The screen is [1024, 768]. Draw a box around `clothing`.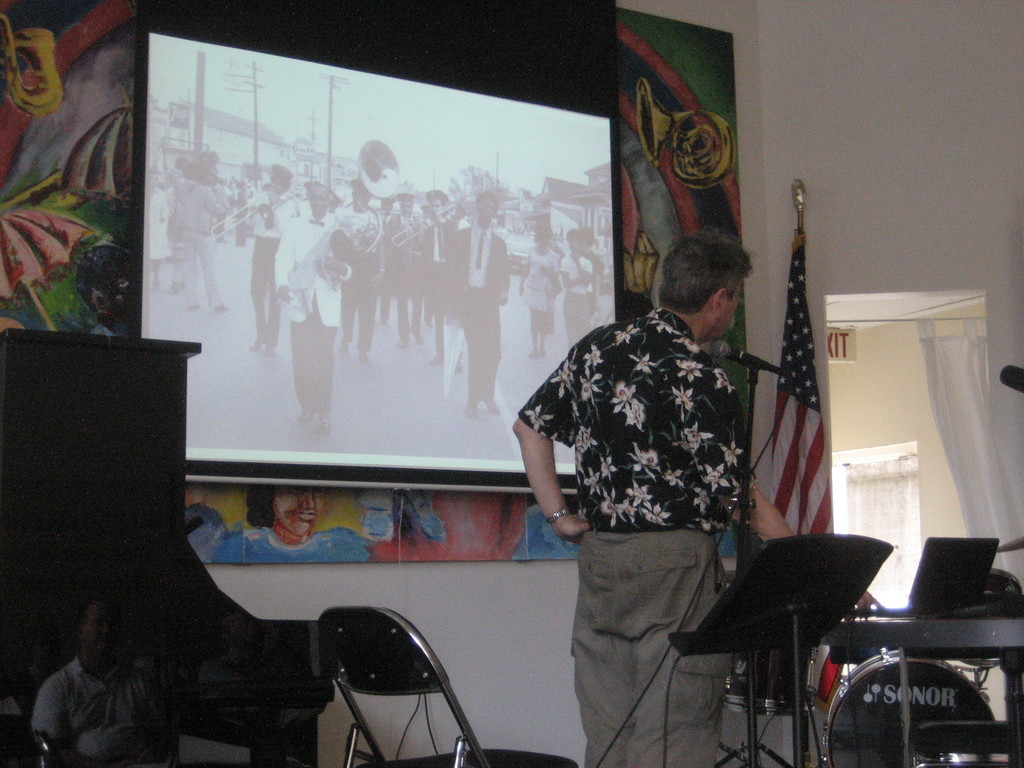
173, 185, 226, 301.
